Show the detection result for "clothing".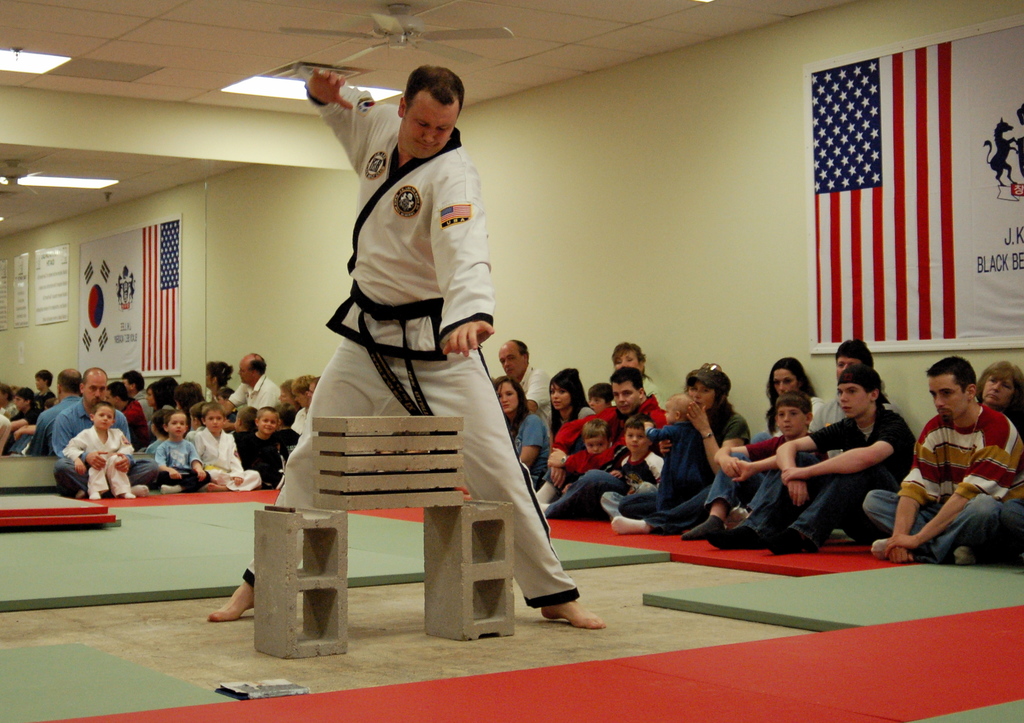
147,434,204,491.
